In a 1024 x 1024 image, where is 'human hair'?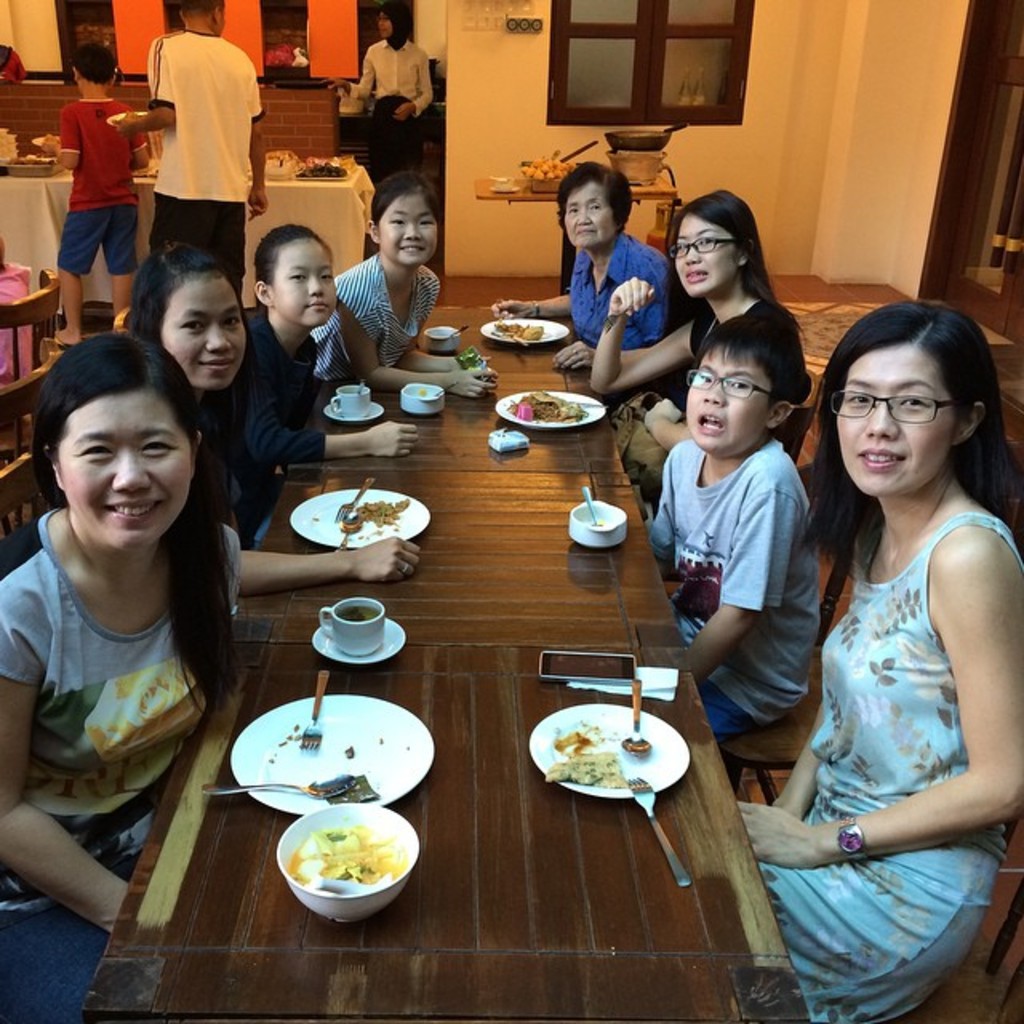
[366,171,458,238].
